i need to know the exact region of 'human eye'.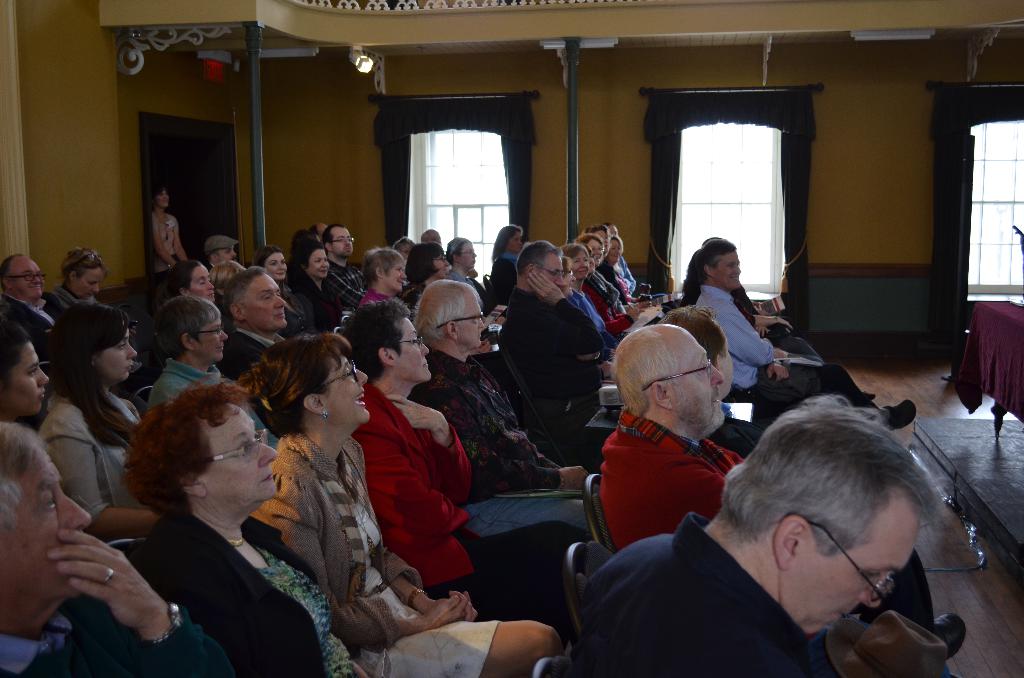
Region: rect(225, 249, 232, 255).
